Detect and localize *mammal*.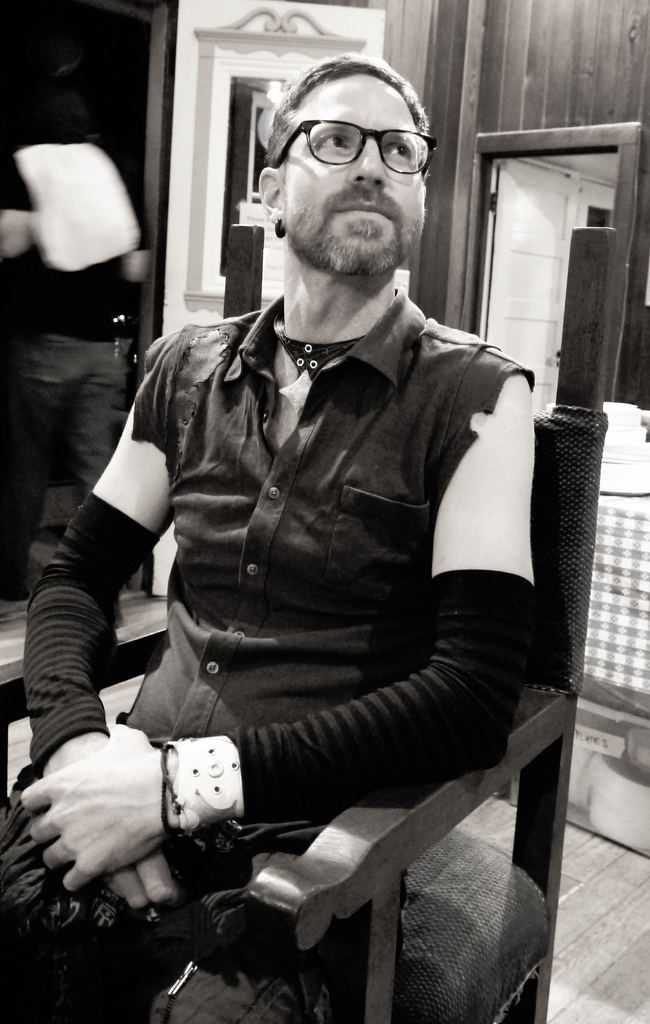
Localized at (x1=17, y1=168, x2=603, y2=1023).
